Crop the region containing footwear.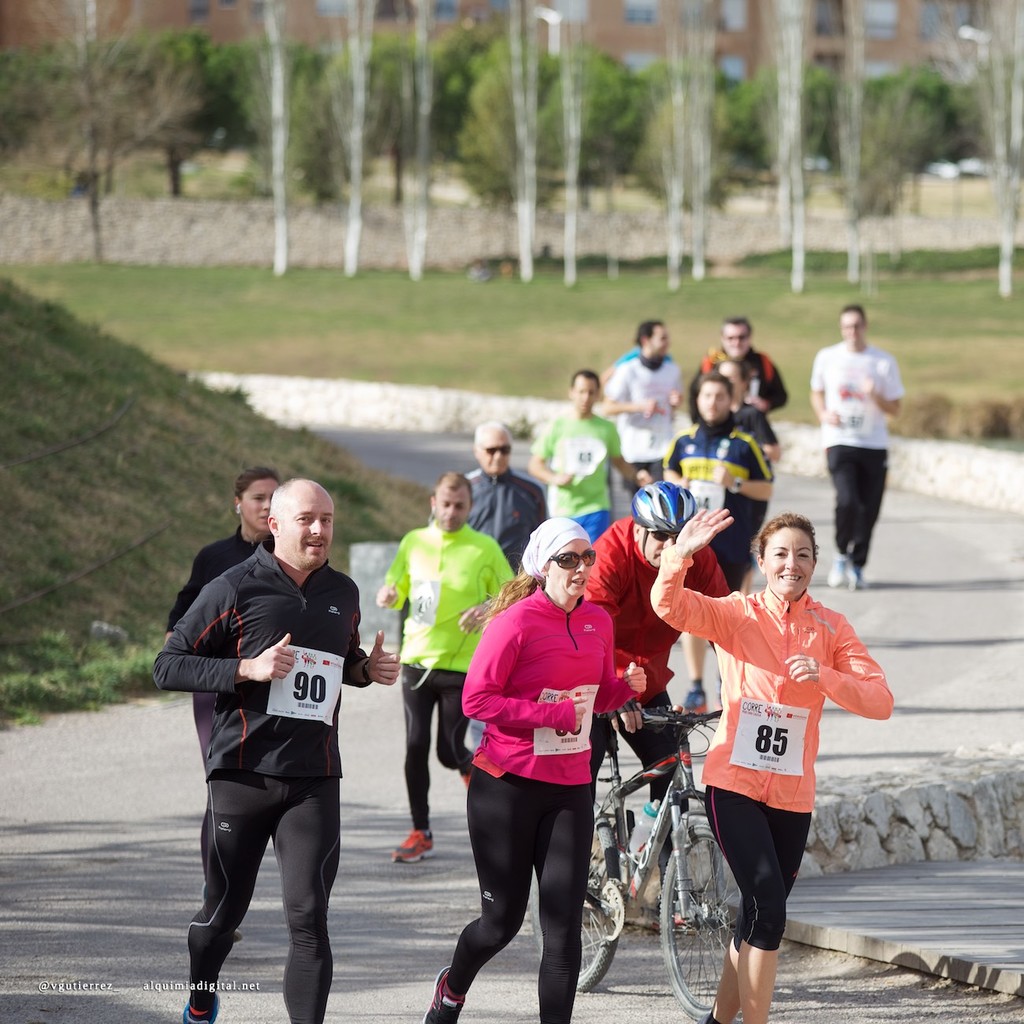
Crop region: x1=848 y1=562 x2=866 y2=588.
